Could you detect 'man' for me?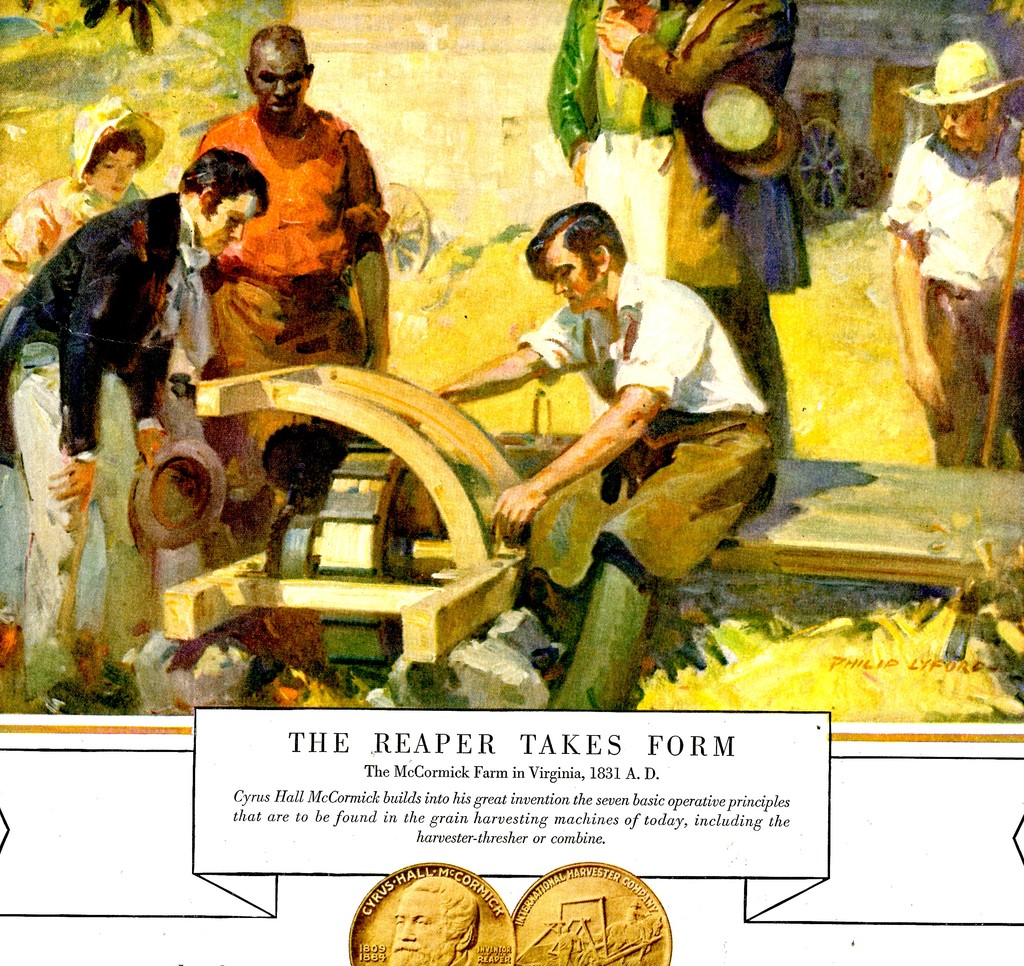
Detection result: <region>0, 141, 265, 724</region>.
